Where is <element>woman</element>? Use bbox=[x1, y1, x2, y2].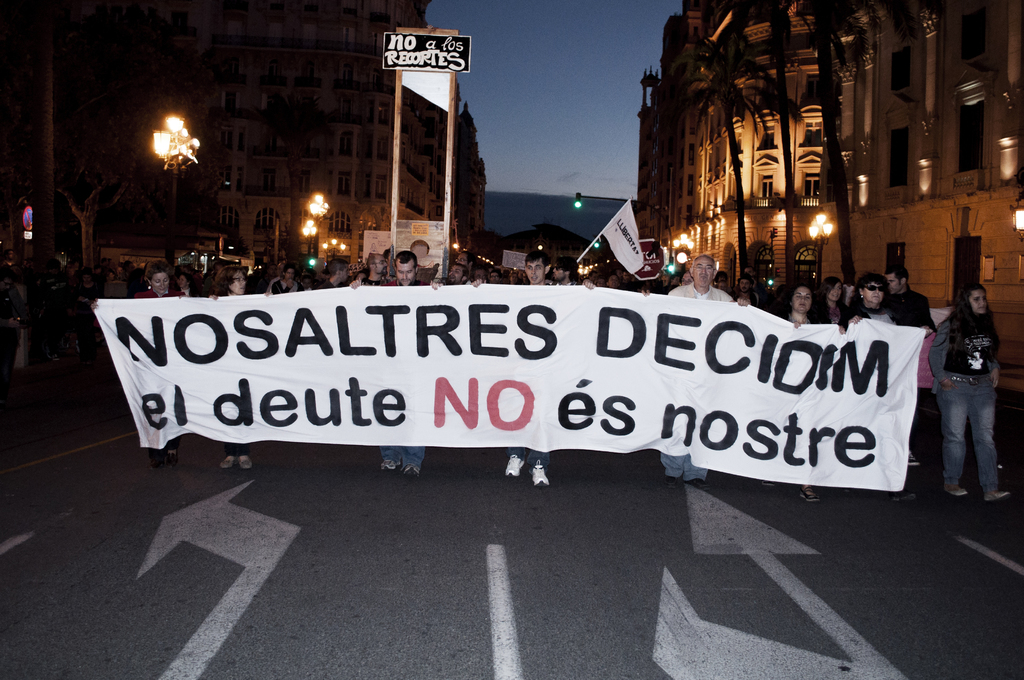
bbox=[89, 261, 189, 467].
